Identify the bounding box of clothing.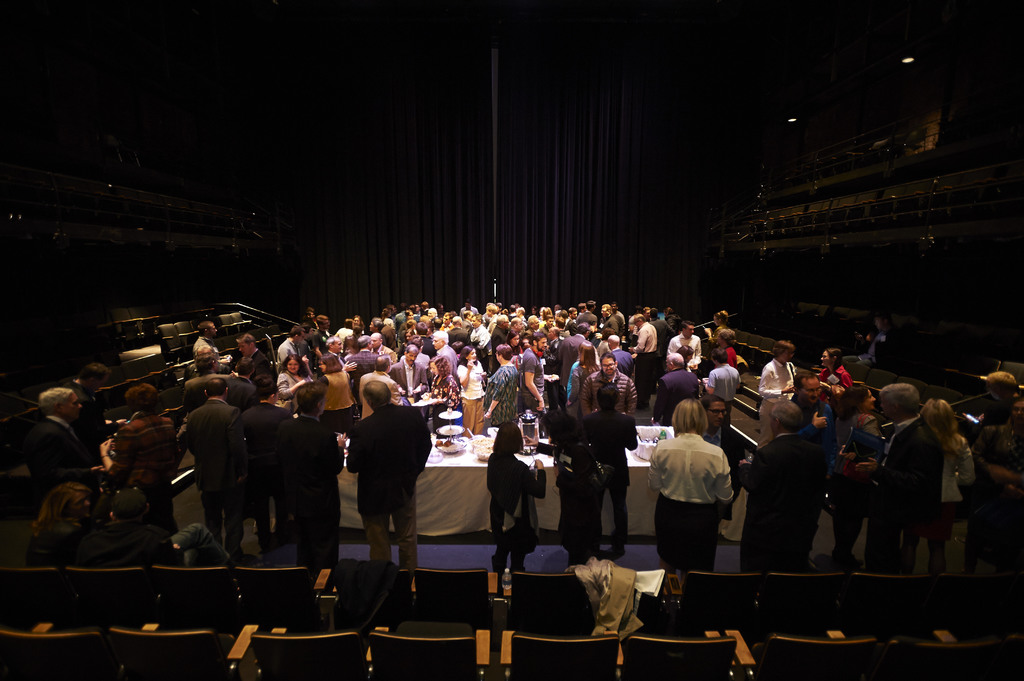
(left=557, top=463, right=618, bottom=559).
